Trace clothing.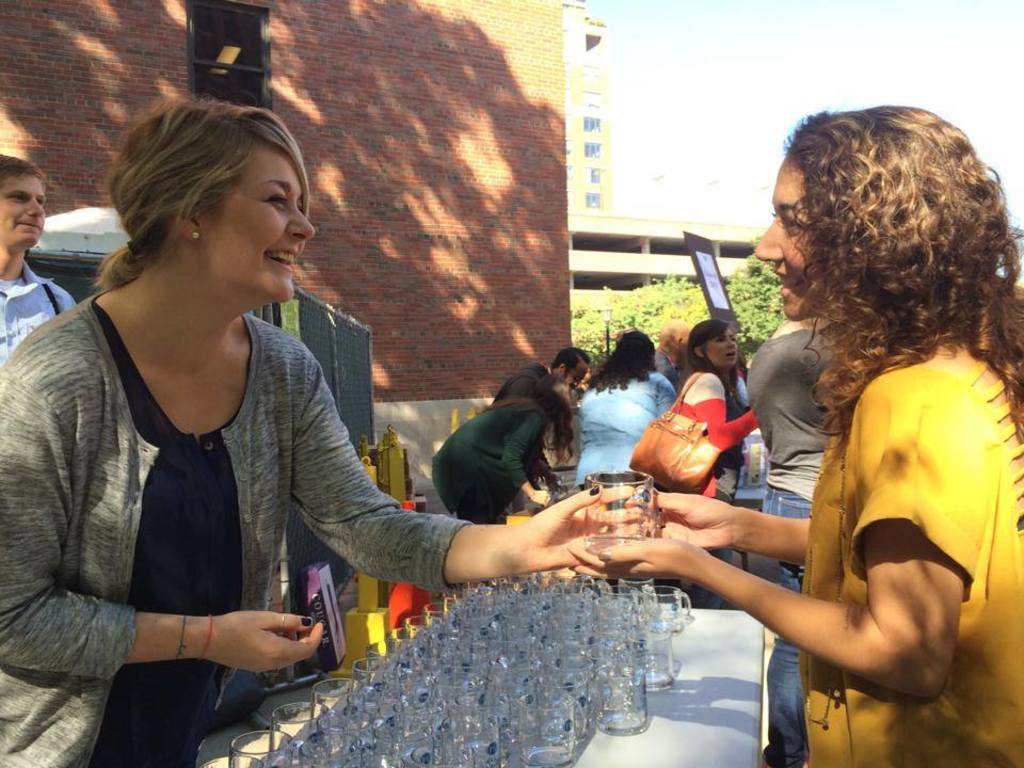
Traced to detection(432, 396, 534, 522).
